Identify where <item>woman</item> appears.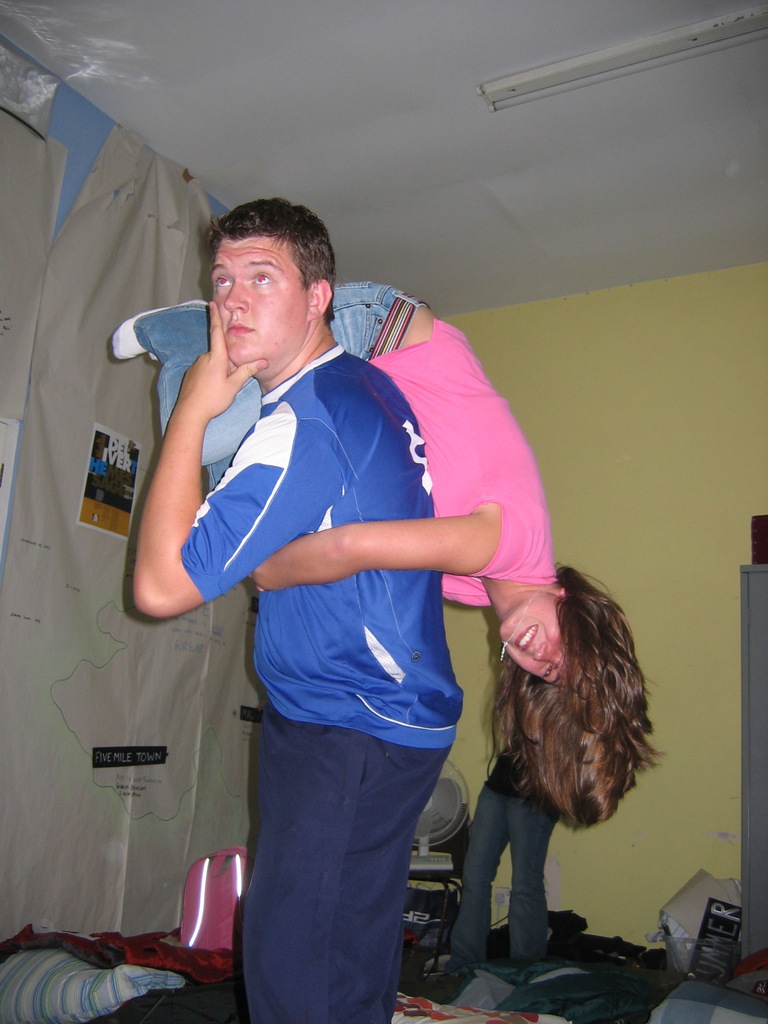
Appears at (97,264,671,849).
